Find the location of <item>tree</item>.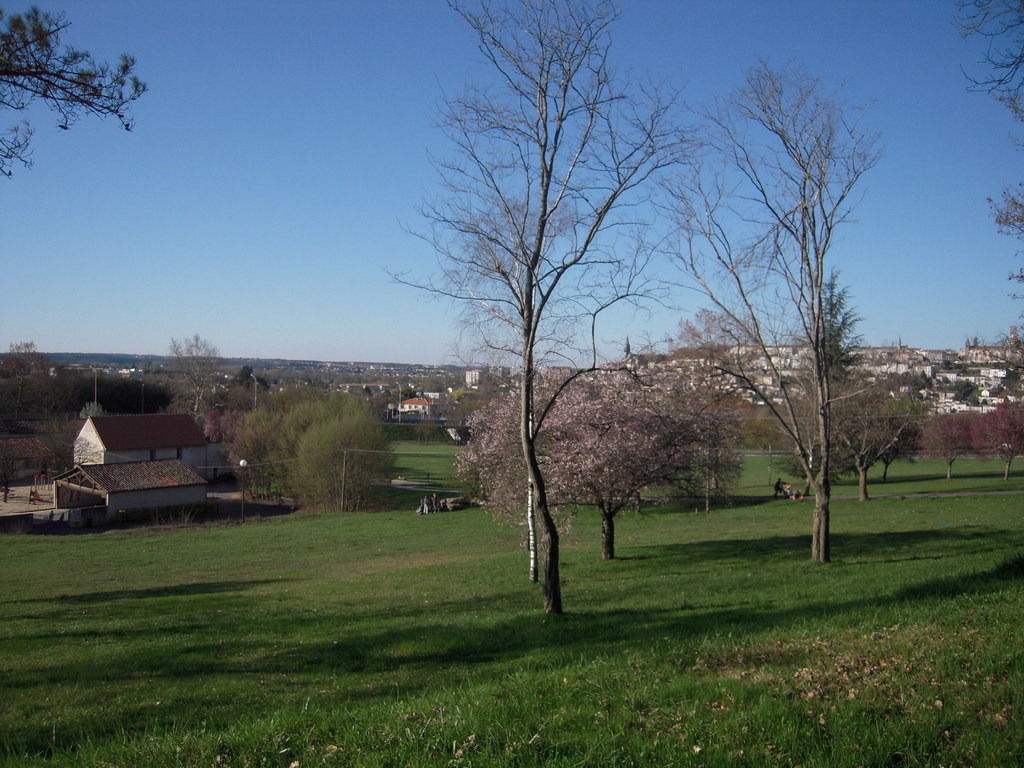
Location: rect(3, 345, 47, 419).
